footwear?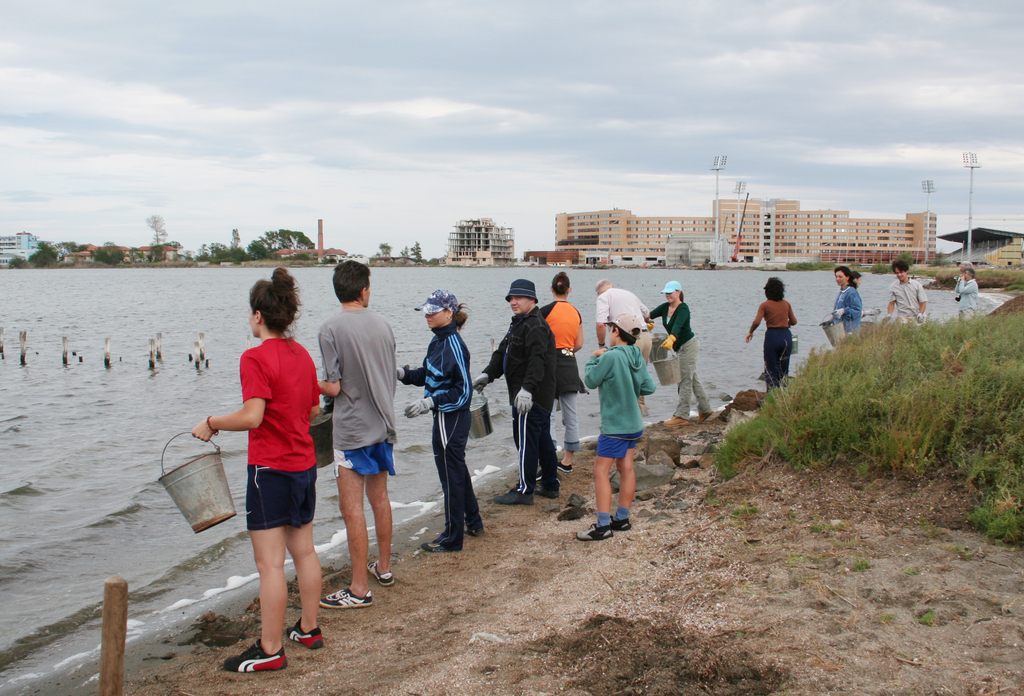
369, 560, 392, 585
